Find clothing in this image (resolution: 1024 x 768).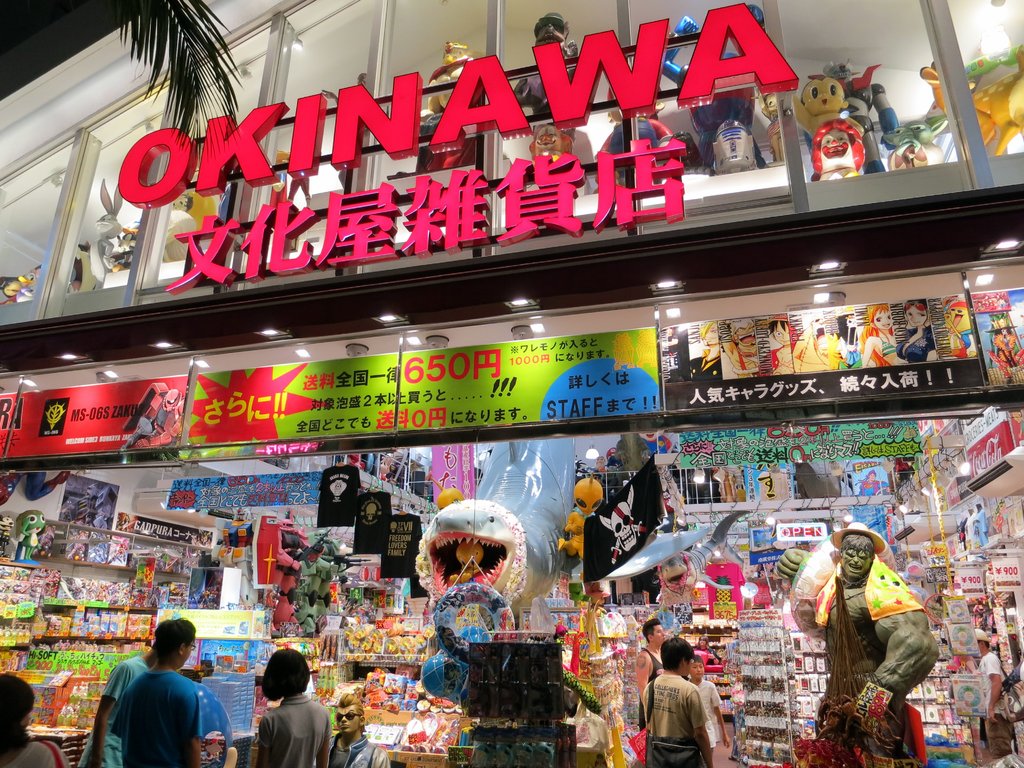
[left=973, top=651, right=1014, bottom=757].
